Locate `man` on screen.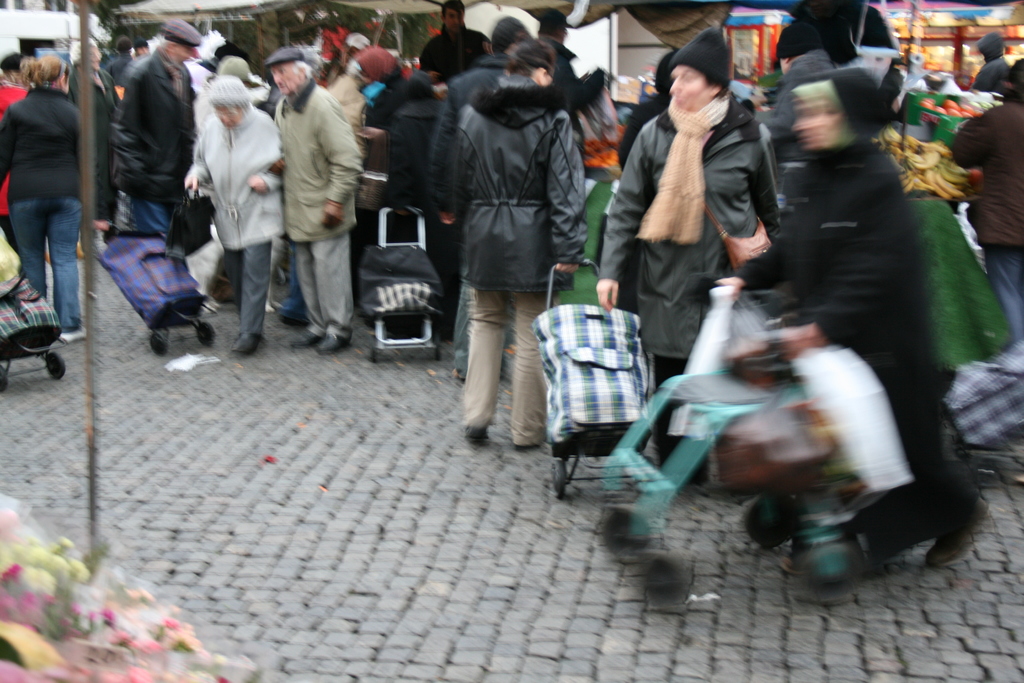
On screen at 193/72/286/359.
